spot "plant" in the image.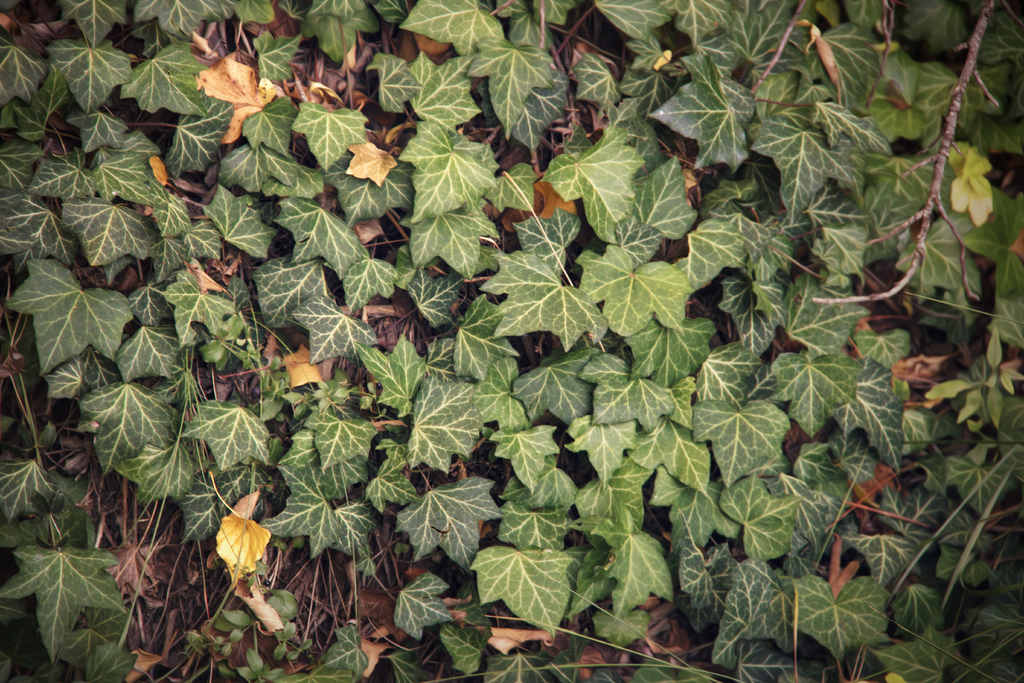
"plant" found at crop(48, 13, 966, 658).
